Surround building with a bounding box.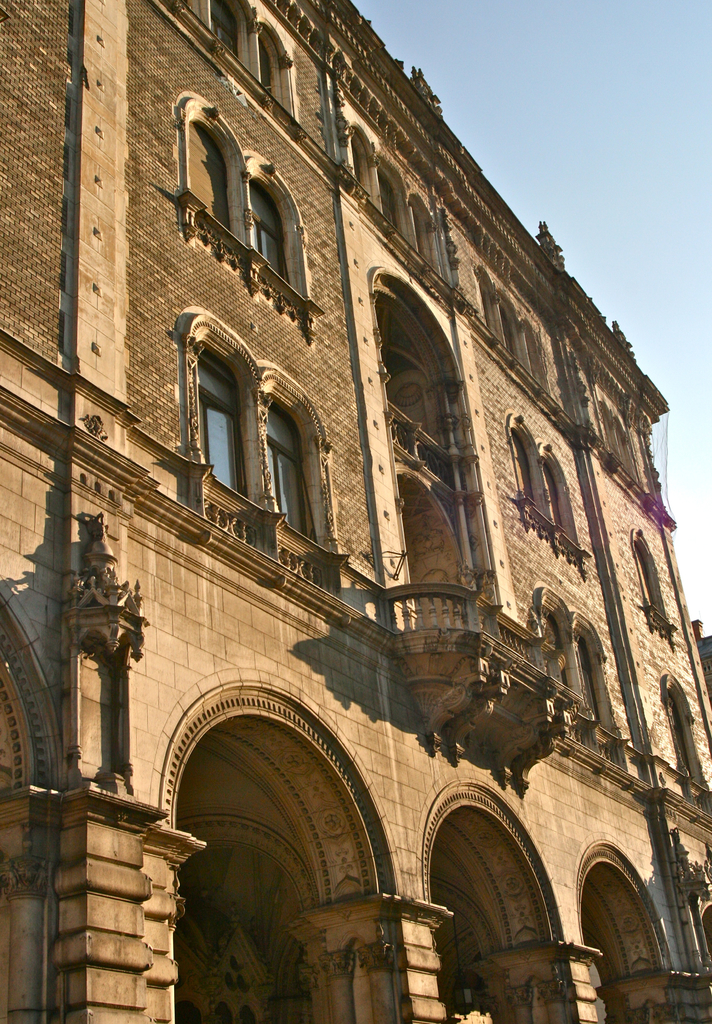
x1=0 y1=0 x2=711 y2=1023.
